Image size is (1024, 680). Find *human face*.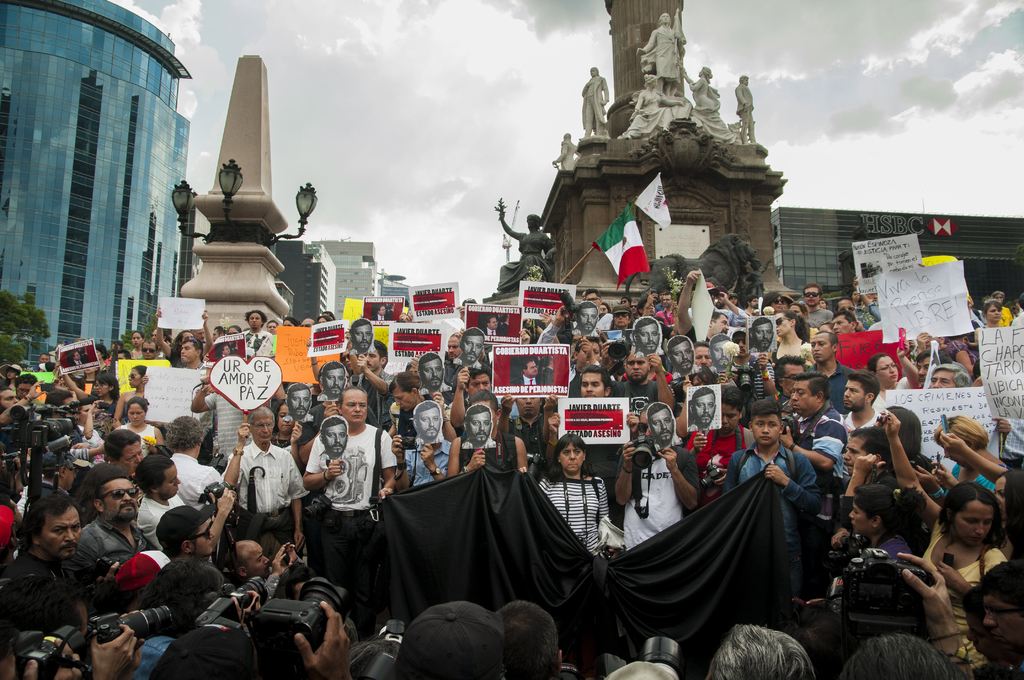
<bbox>159, 464, 182, 499</bbox>.
